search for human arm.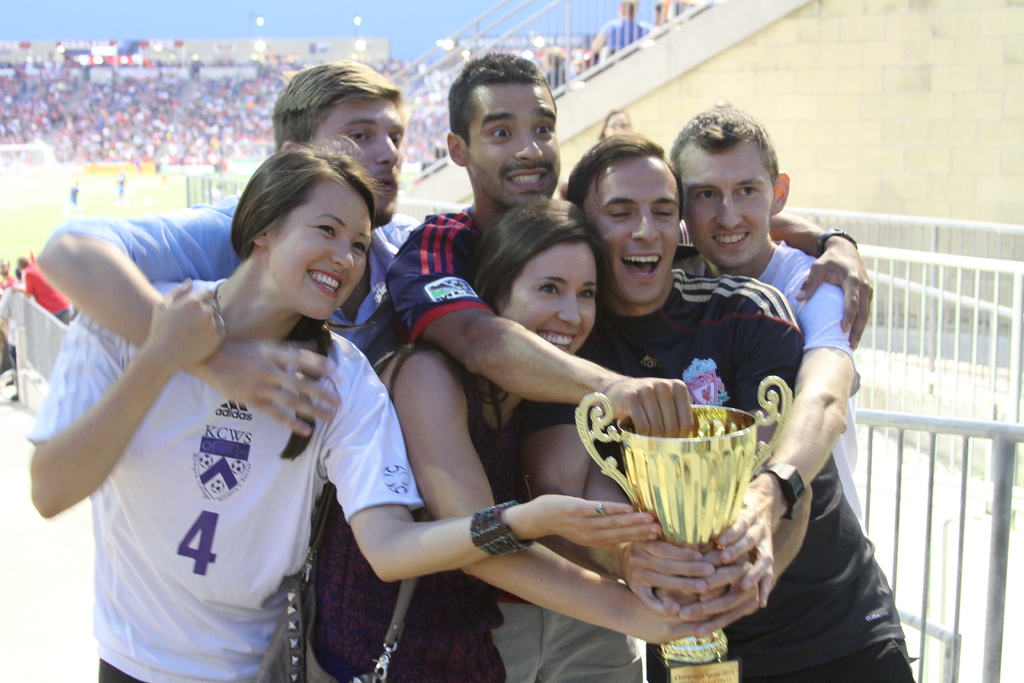
Found at box=[716, 274, 816, 597].
